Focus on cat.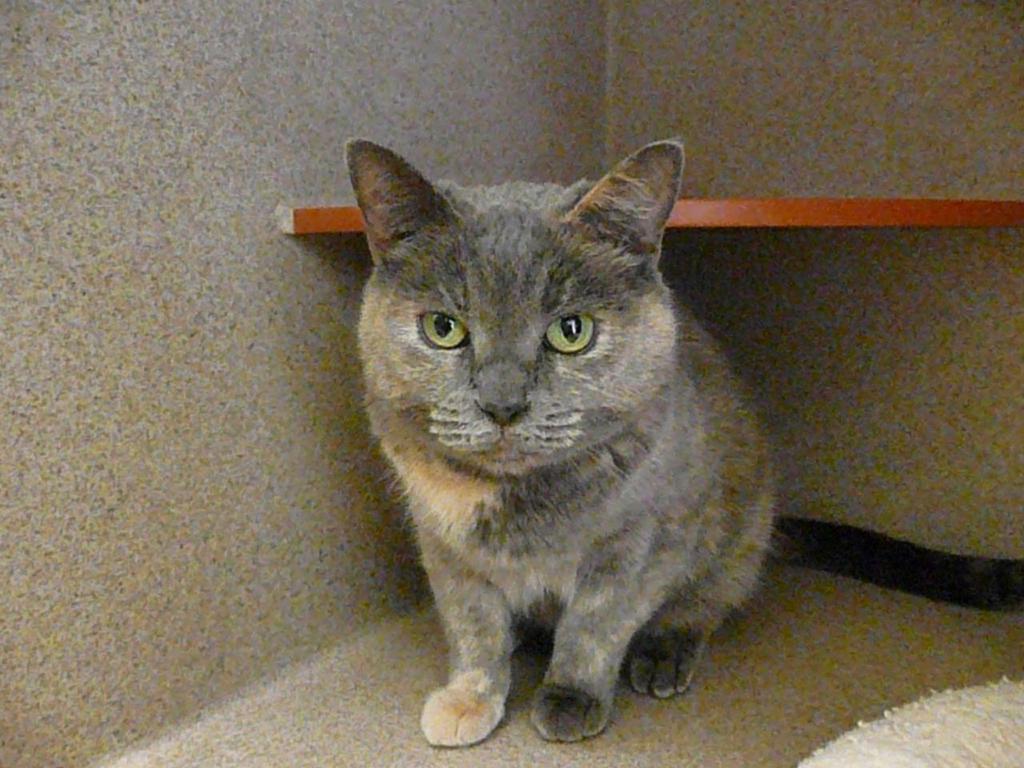
Focused at pyautogui.locateOnScreen(351, 134, 782, 747).
